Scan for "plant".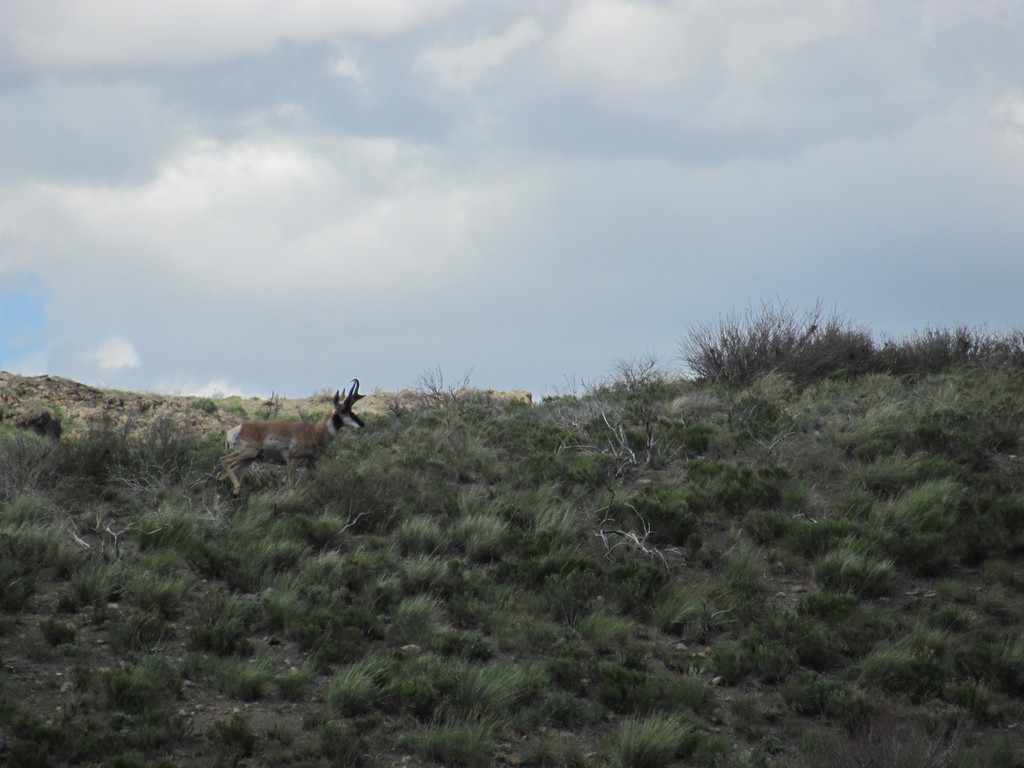
Scan result: detection(0, 233, 1023, 753).
